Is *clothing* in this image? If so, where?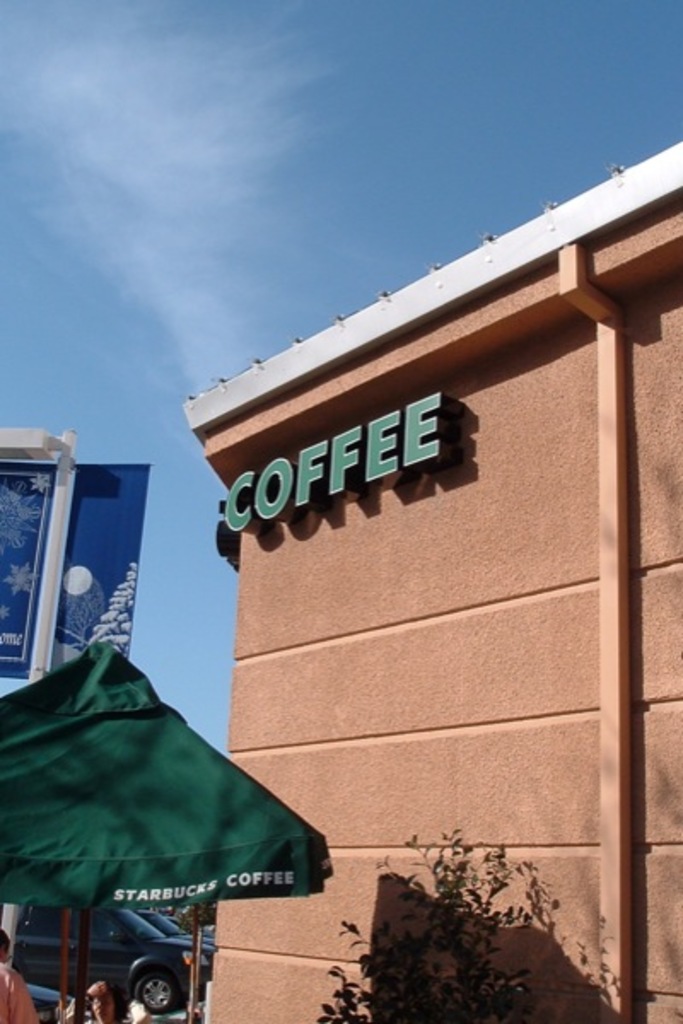
Yes, at crop(0, 961, 39, 1022).
